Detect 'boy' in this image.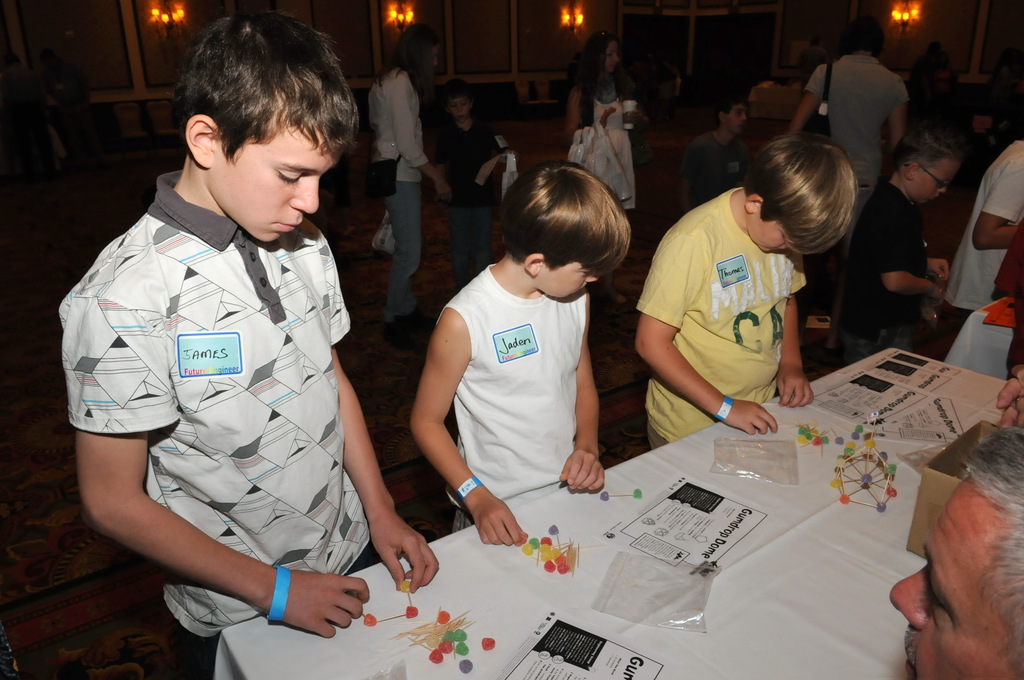
Detection: {"left": 686, "top": 95, "right": 755, "bottom": 203}.
